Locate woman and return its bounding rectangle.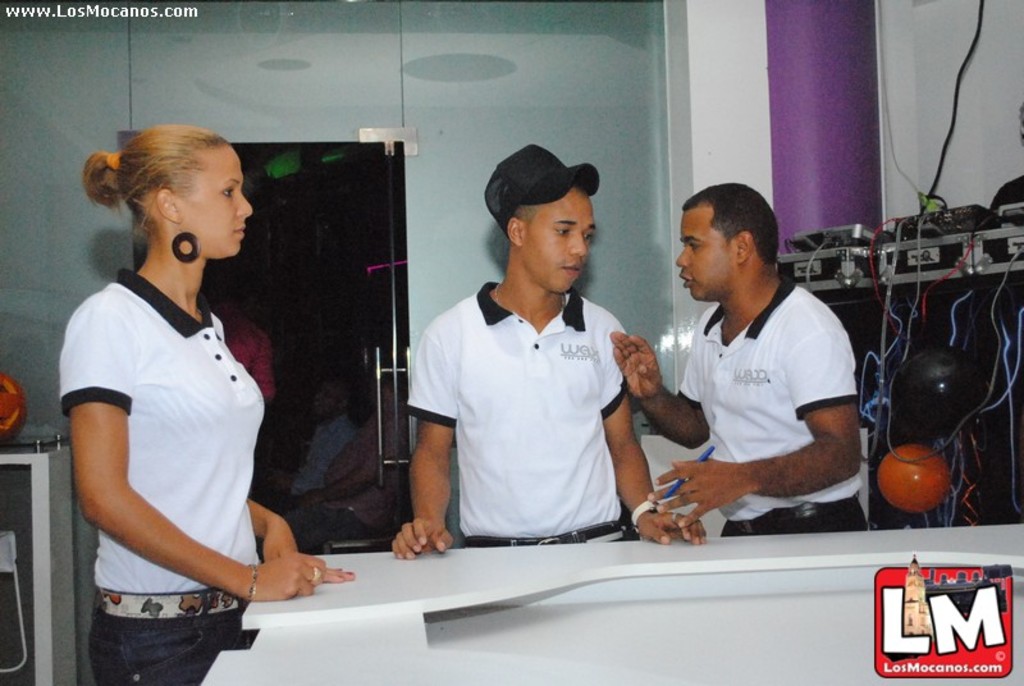
(54, 110, 306, 682).
